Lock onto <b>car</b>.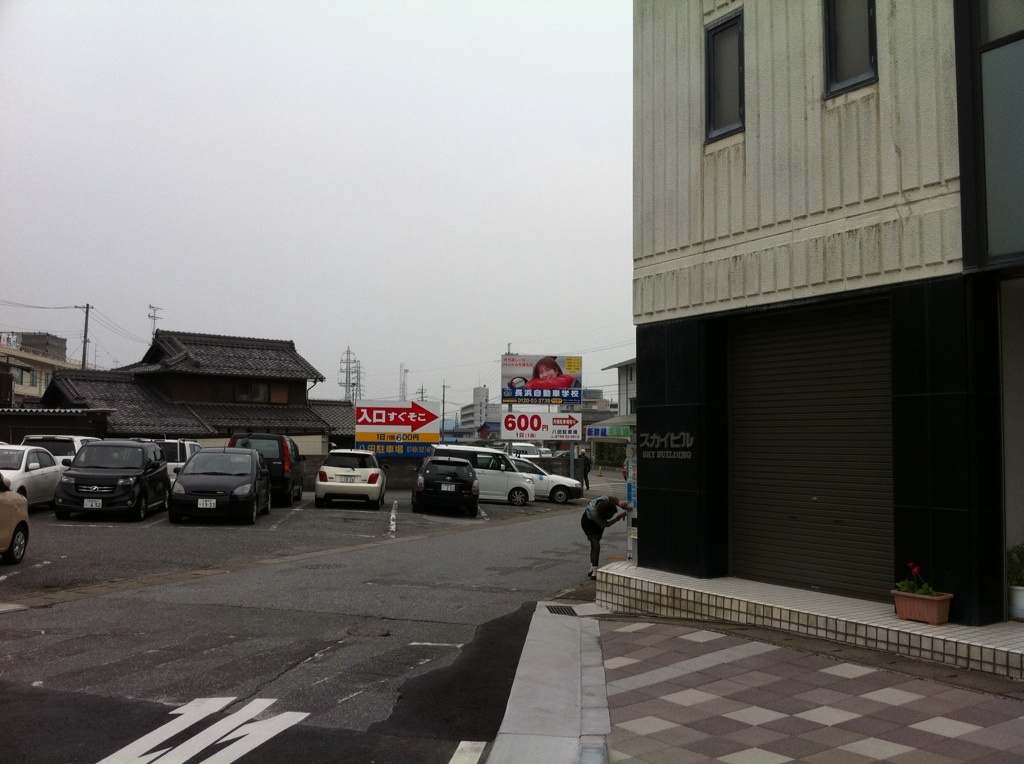
Locked: left=315, top=442, right=385, bottom=508.
